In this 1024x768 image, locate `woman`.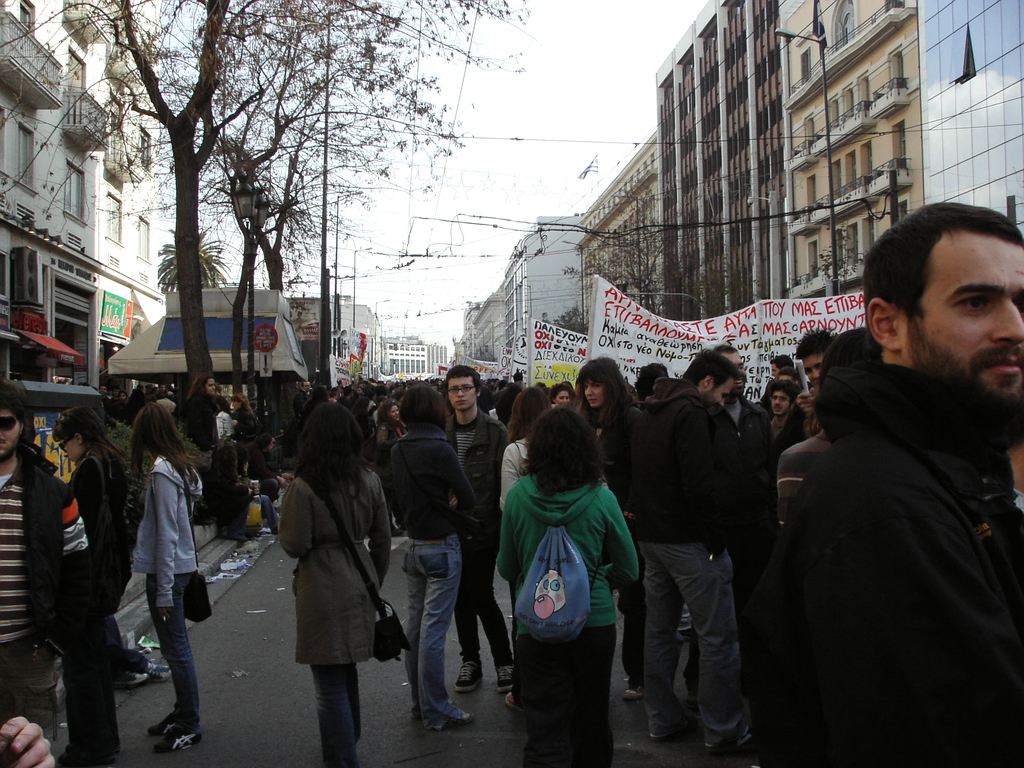
Bounding box: (x1=381, y1=400, x2=408, y2=474).
